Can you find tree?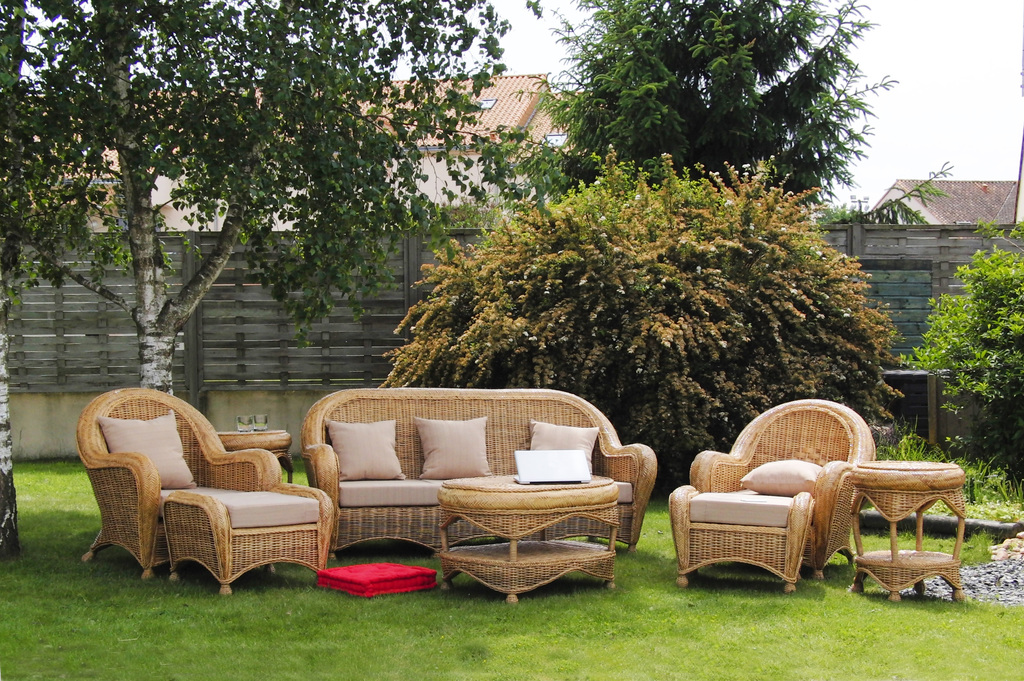
Yes, bounding box: [0, 0, 40, 580].
